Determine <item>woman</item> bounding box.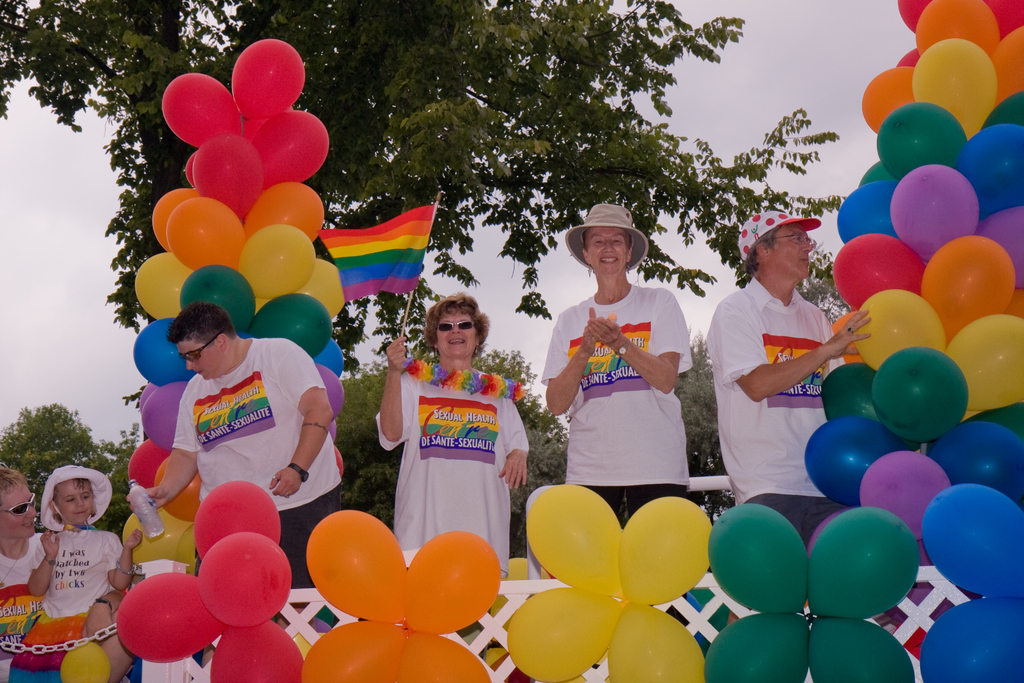
Determined: [x1=0, y1=466, x2=132, y2=682].
